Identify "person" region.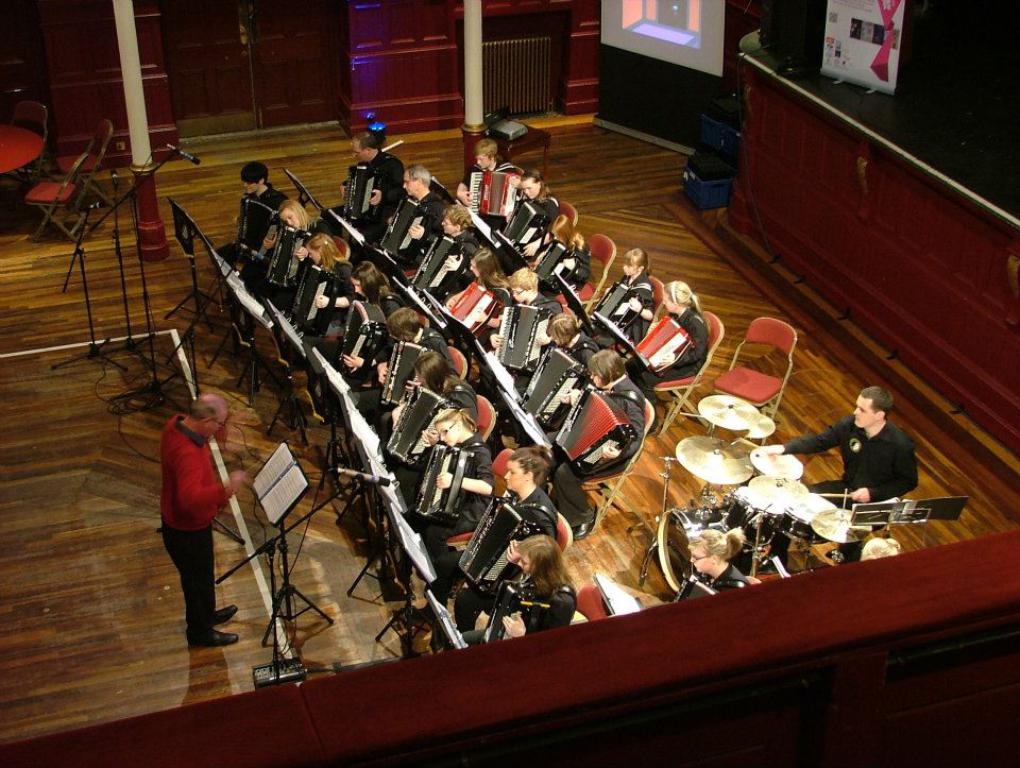
Region: (left=259, top=197, right=318, bottom=305).
